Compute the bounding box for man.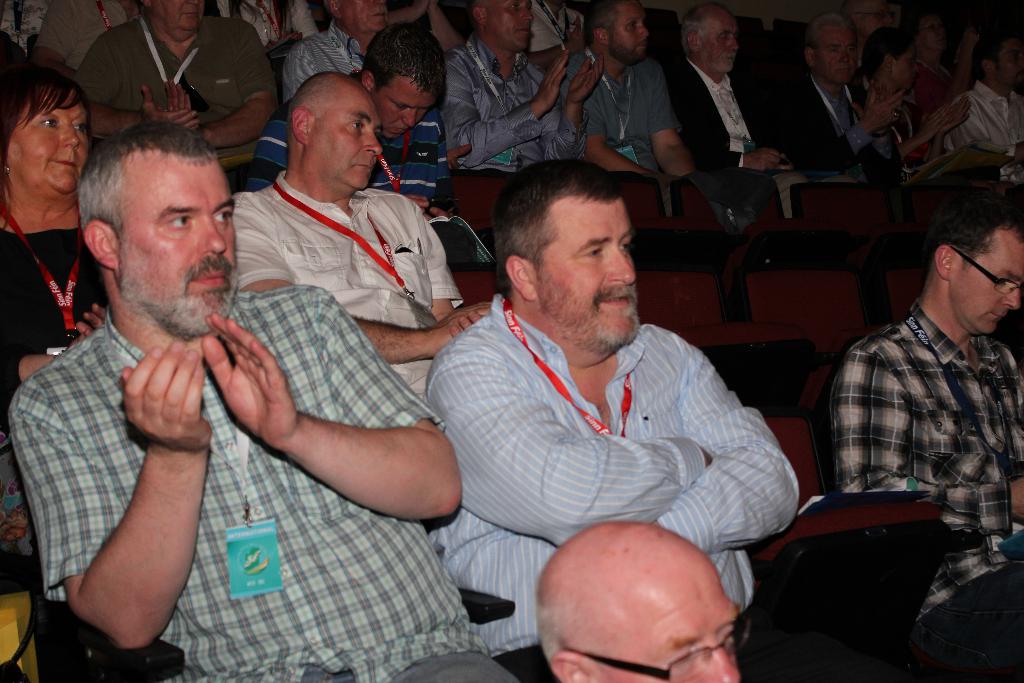
[x1=237, y1=73, x2=483, y2=397].
